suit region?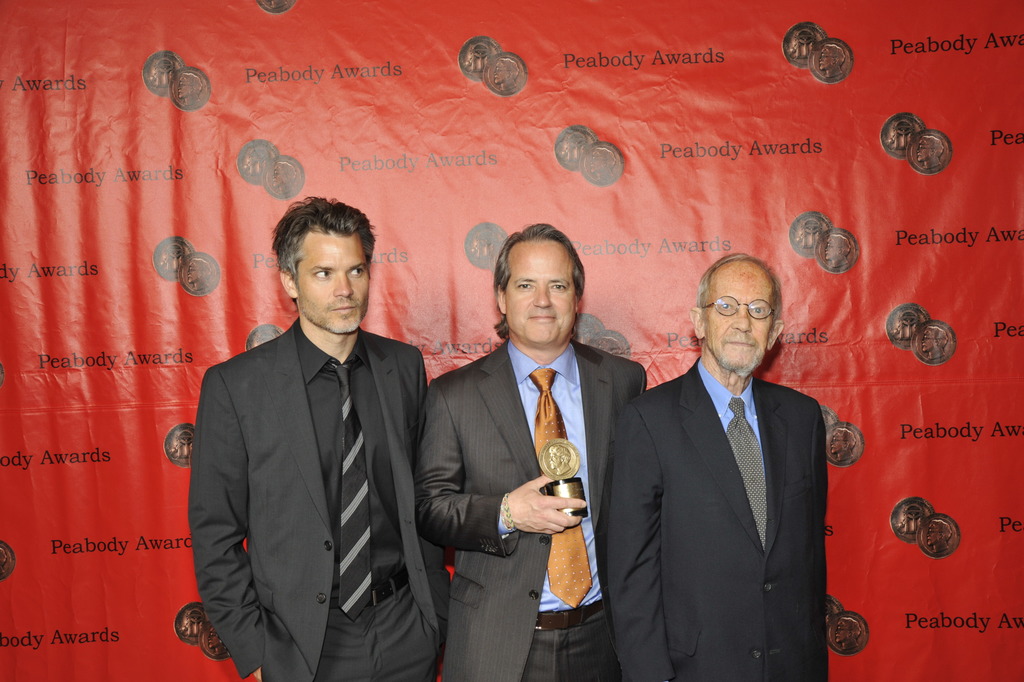
rect(423, 238, 645, 673)
